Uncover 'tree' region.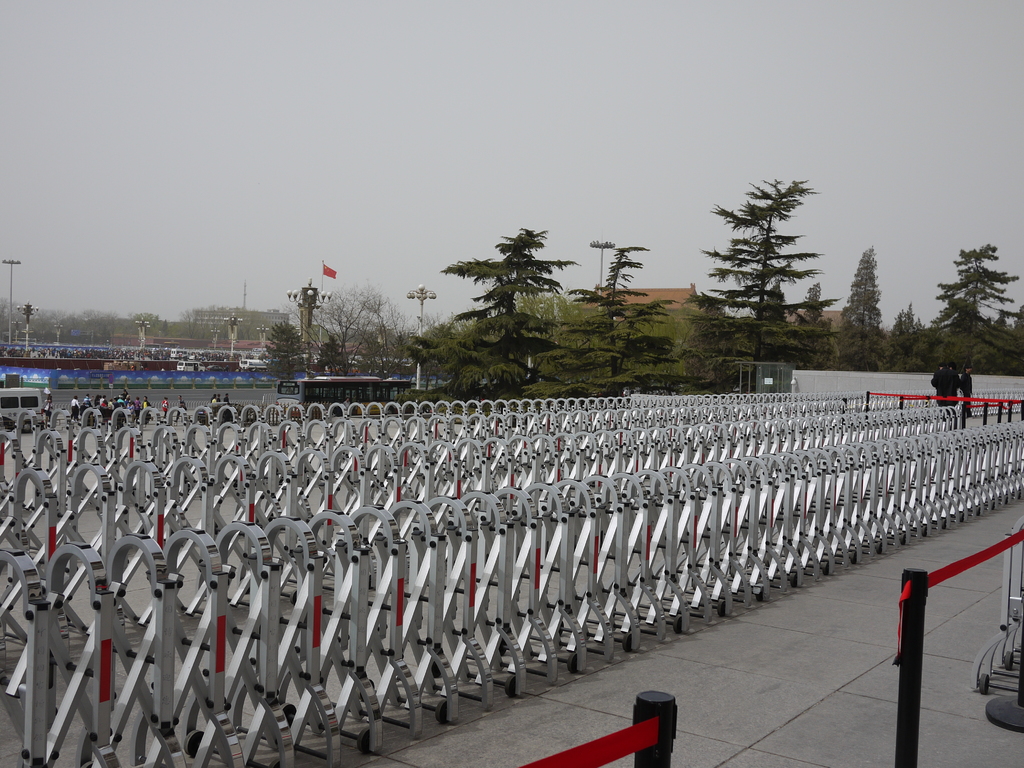
Uncovered: [x1=888, y1=297, x2=935, y2=338].
